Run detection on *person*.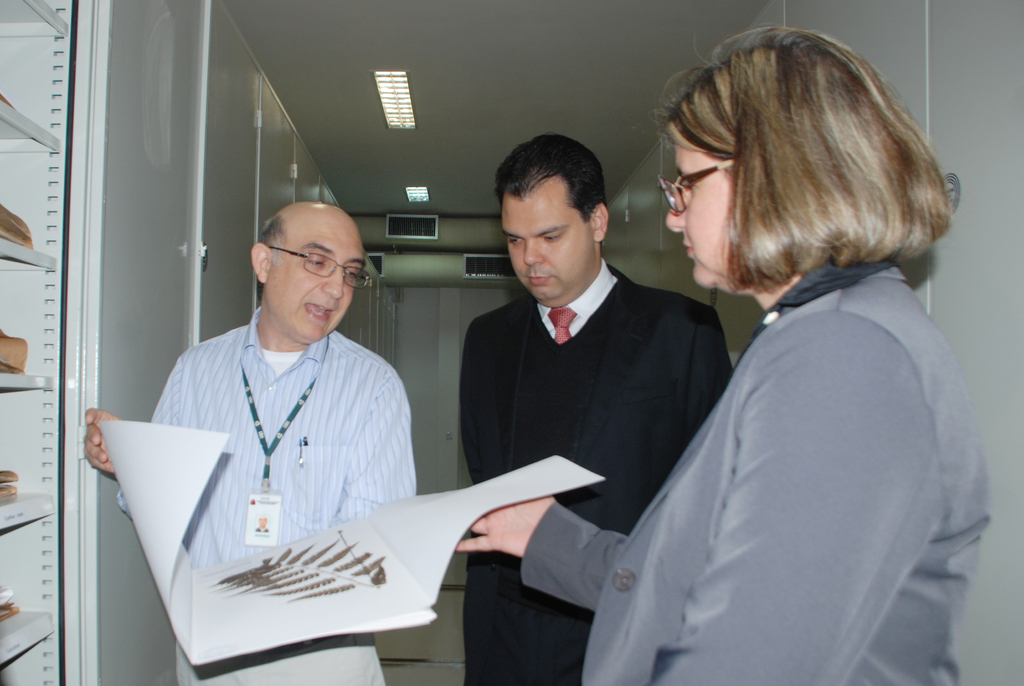
Result: 142, 172, 432, 658.
